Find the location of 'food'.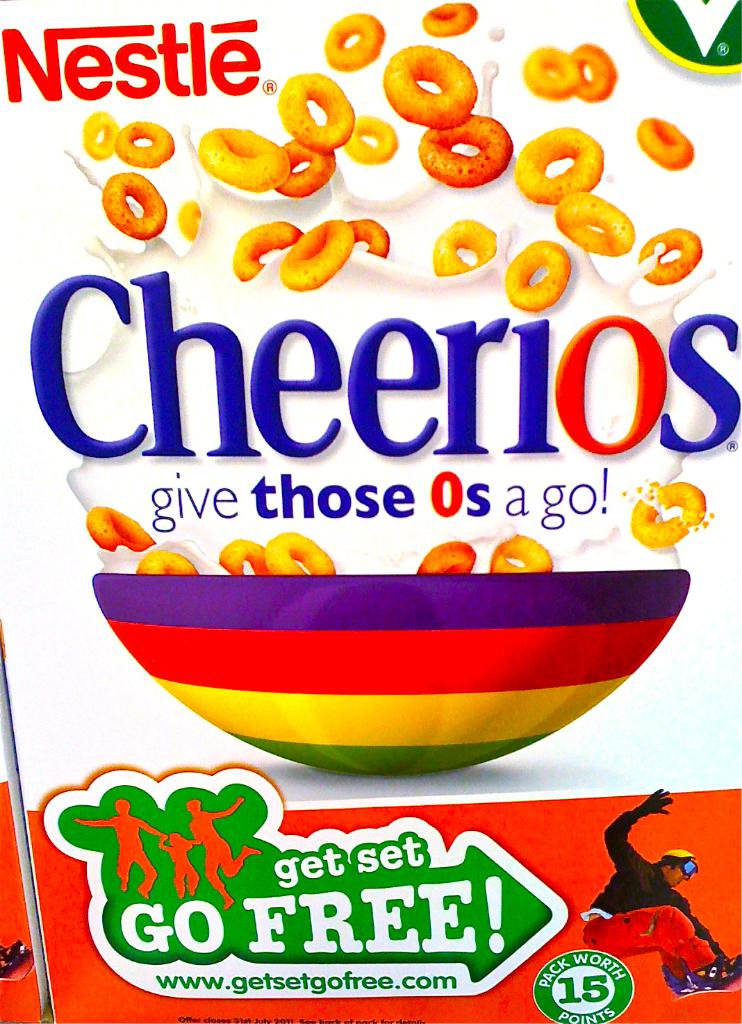
Location: box=[488, 533, 553, 573].
